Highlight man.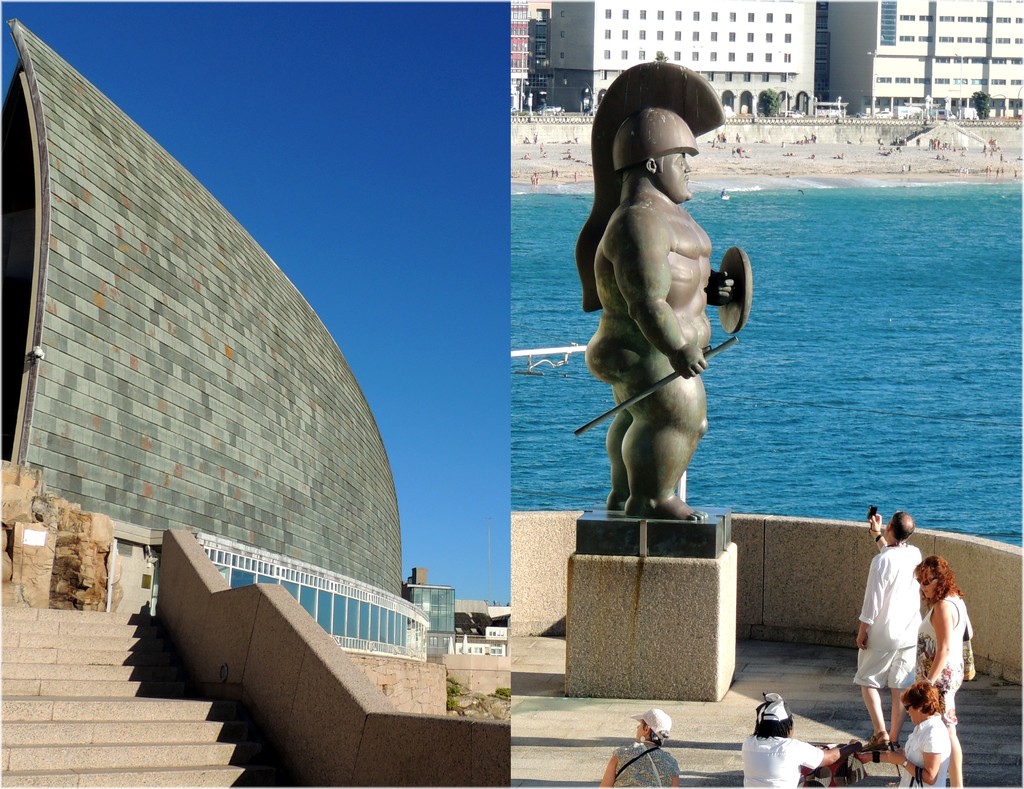
Highlighted region: l=570, t=103, r=748, b=554.
